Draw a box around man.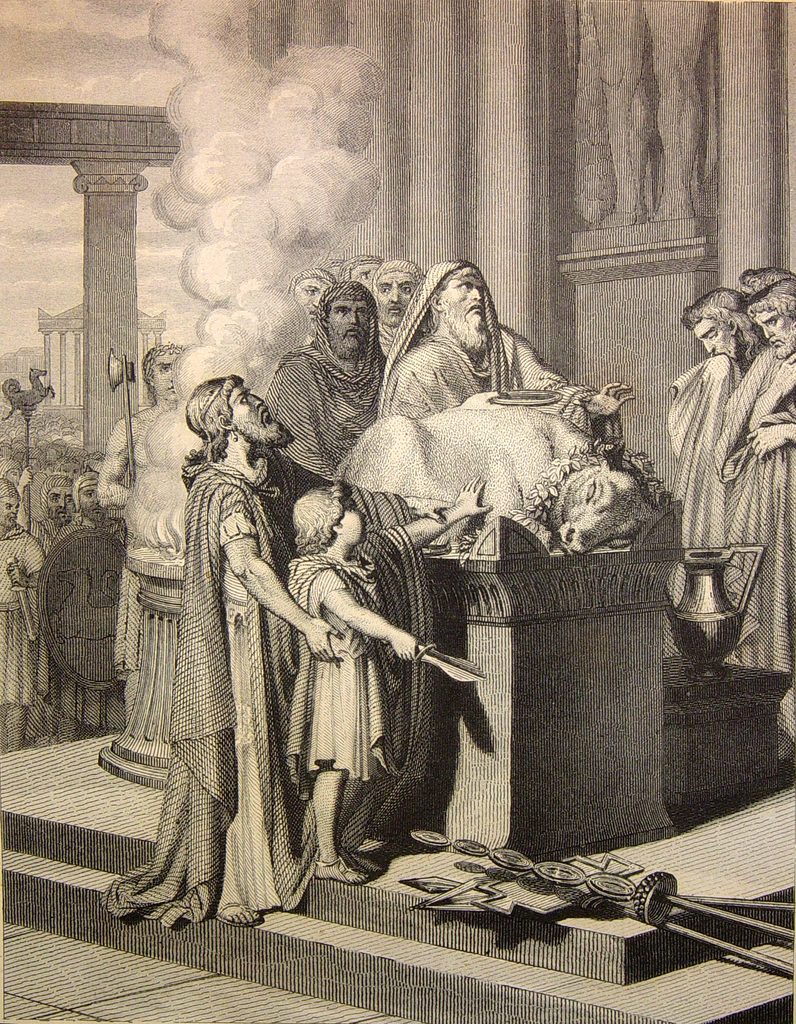
339/252/387/307.
